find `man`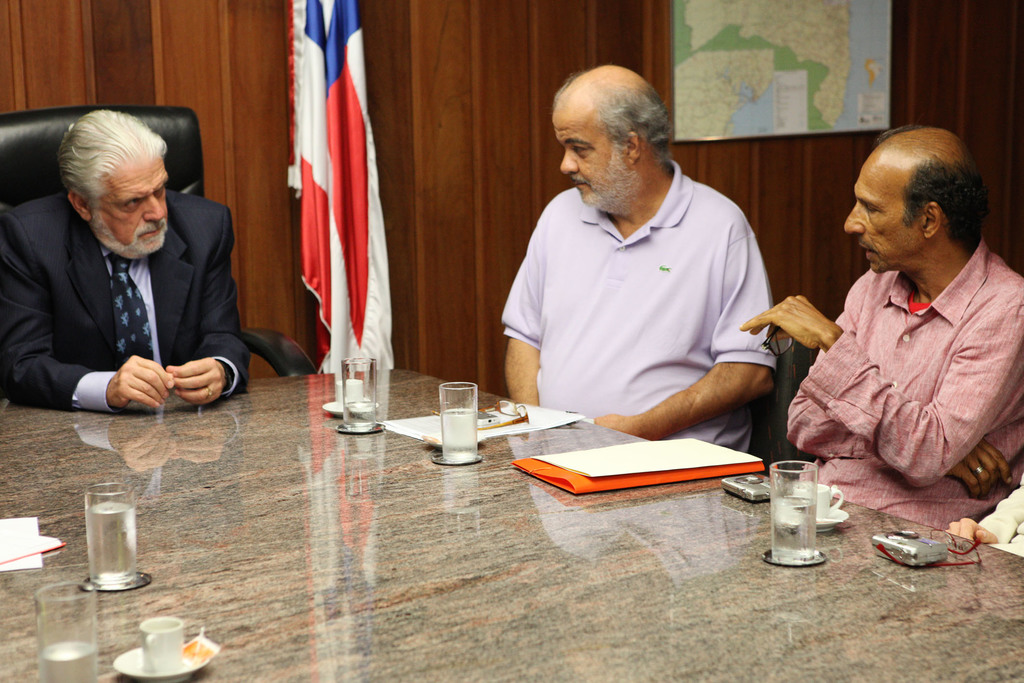
[737, 129, 1023, 533]
